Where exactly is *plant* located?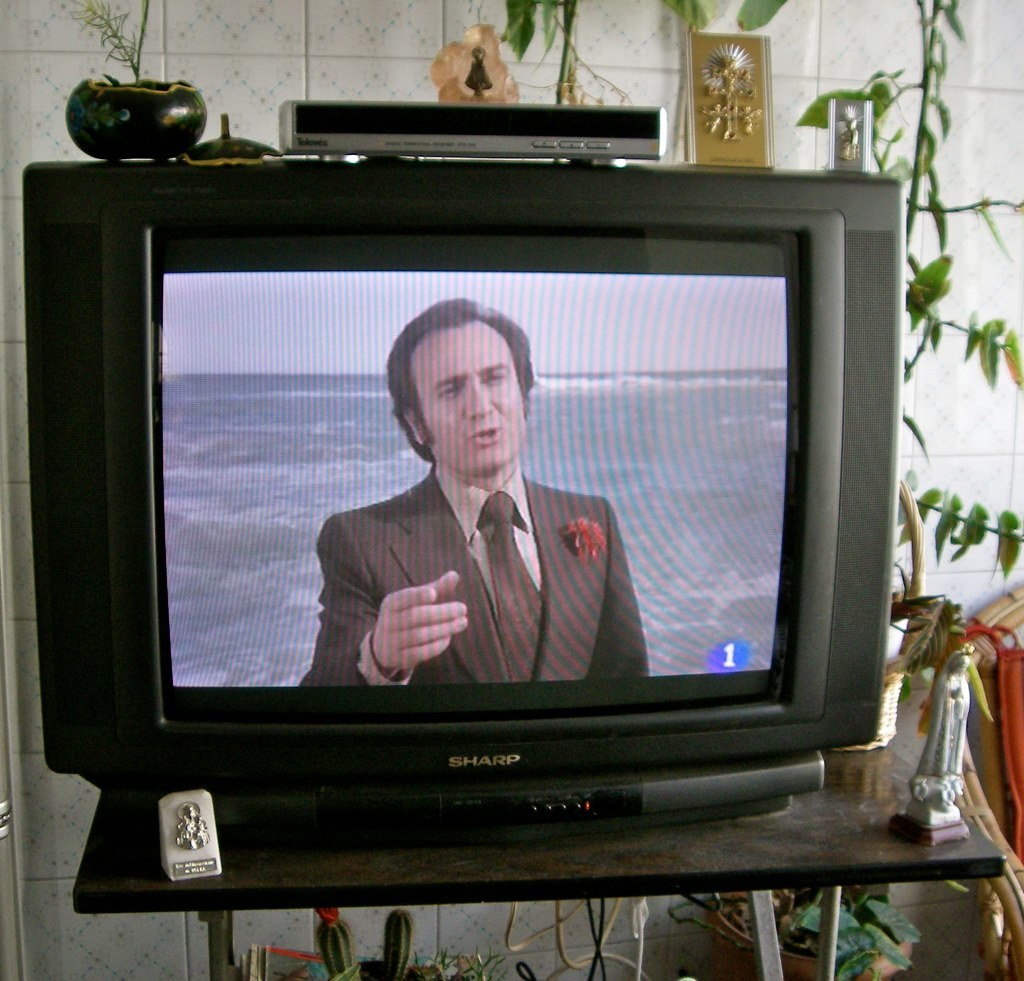
Its bounding box is 429, 938, 457, 980.
